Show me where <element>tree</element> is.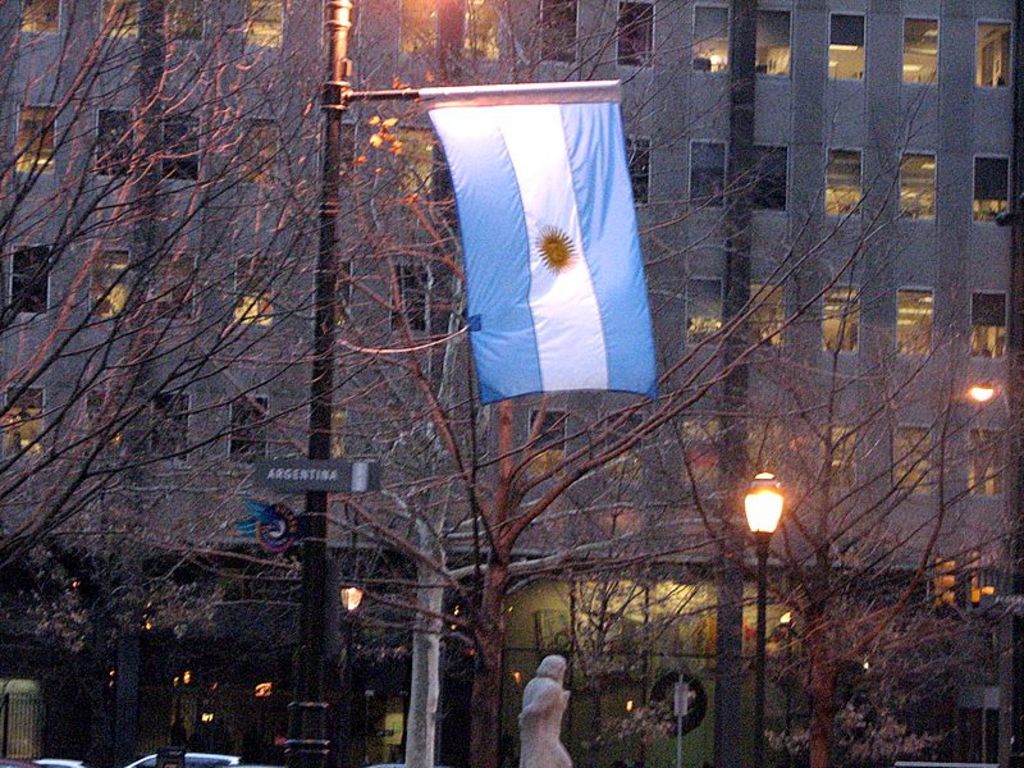
<element>tree</element> is at BBox(0, 0, 243, 680).
